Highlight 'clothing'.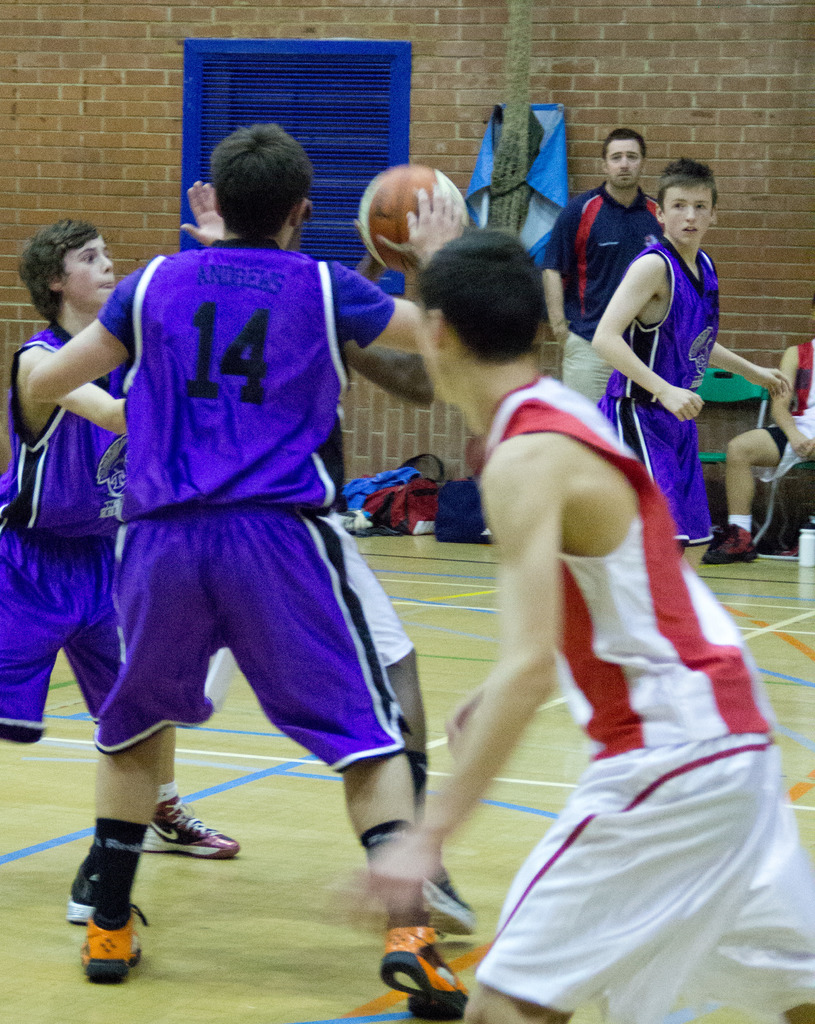
Highlighted region: (545,184,663,403).
